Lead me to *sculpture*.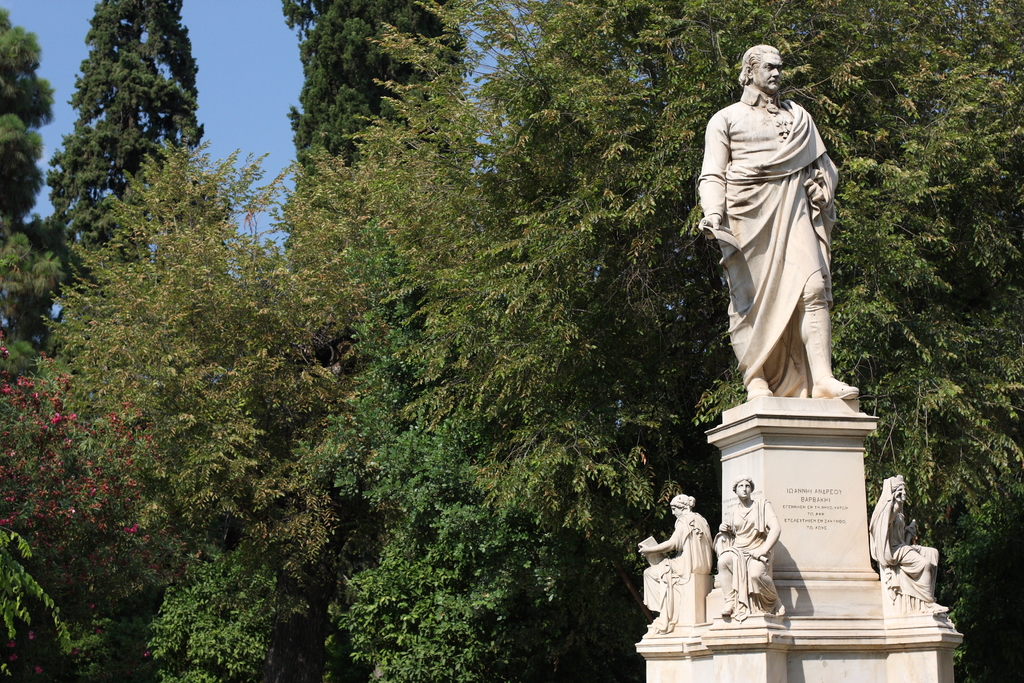
Lead to rect(867, 474, 951, 611).
